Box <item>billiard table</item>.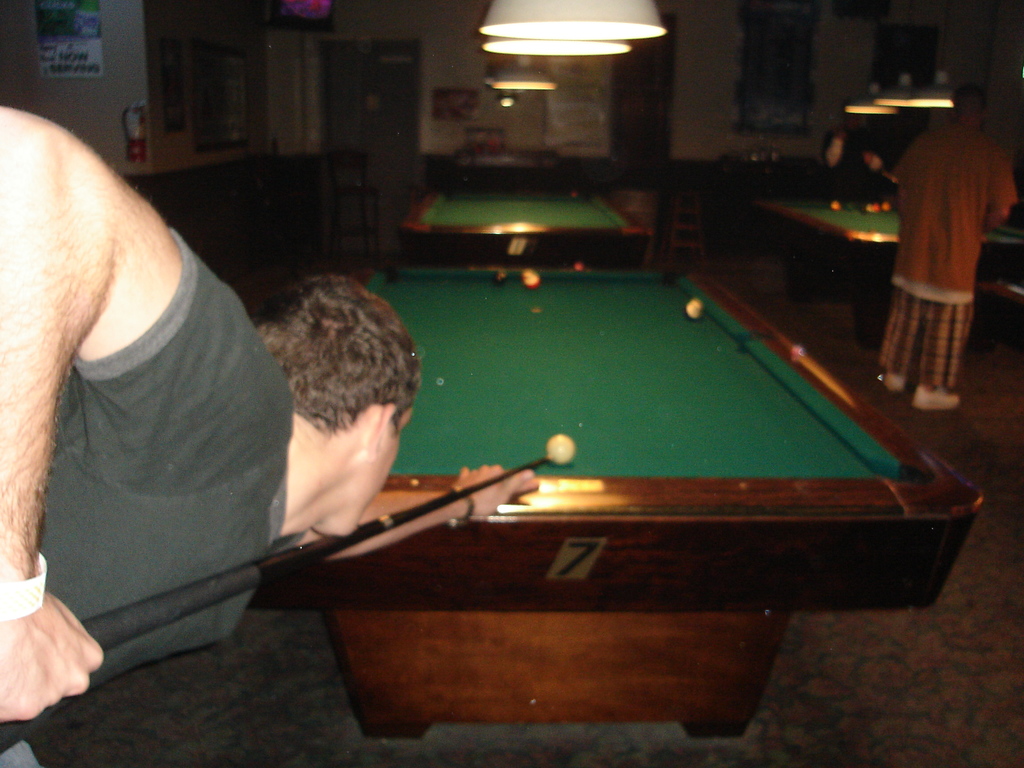
(392,193,652,264).
